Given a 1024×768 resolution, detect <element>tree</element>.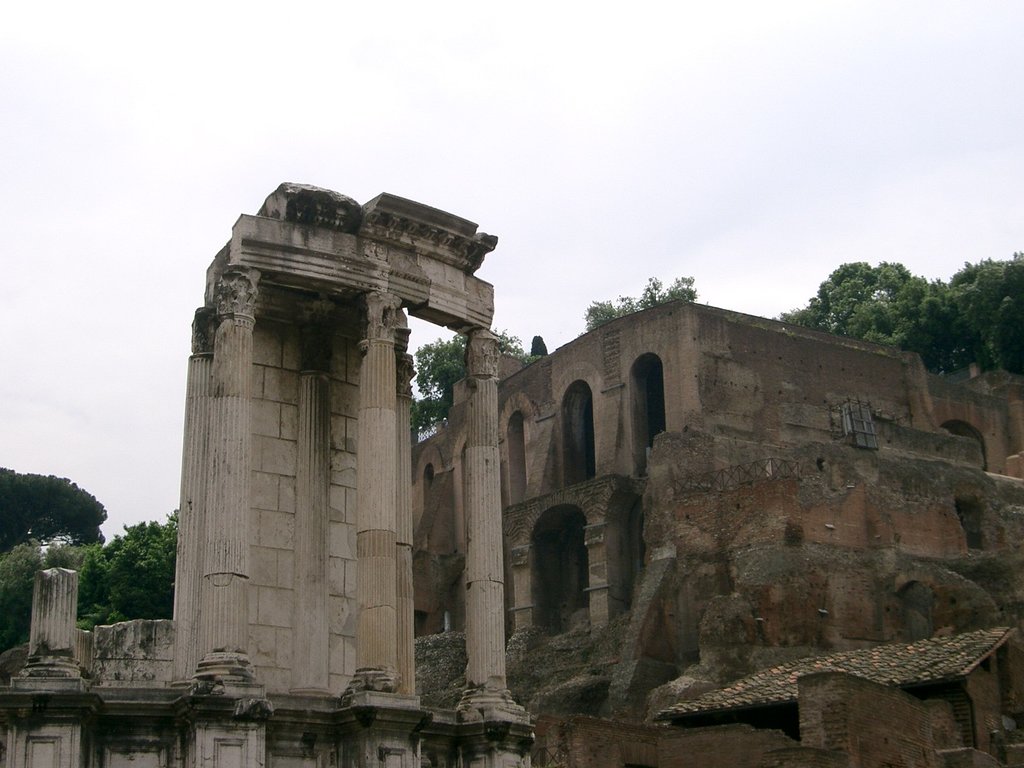
BBox(412, 328, 472, 445).
